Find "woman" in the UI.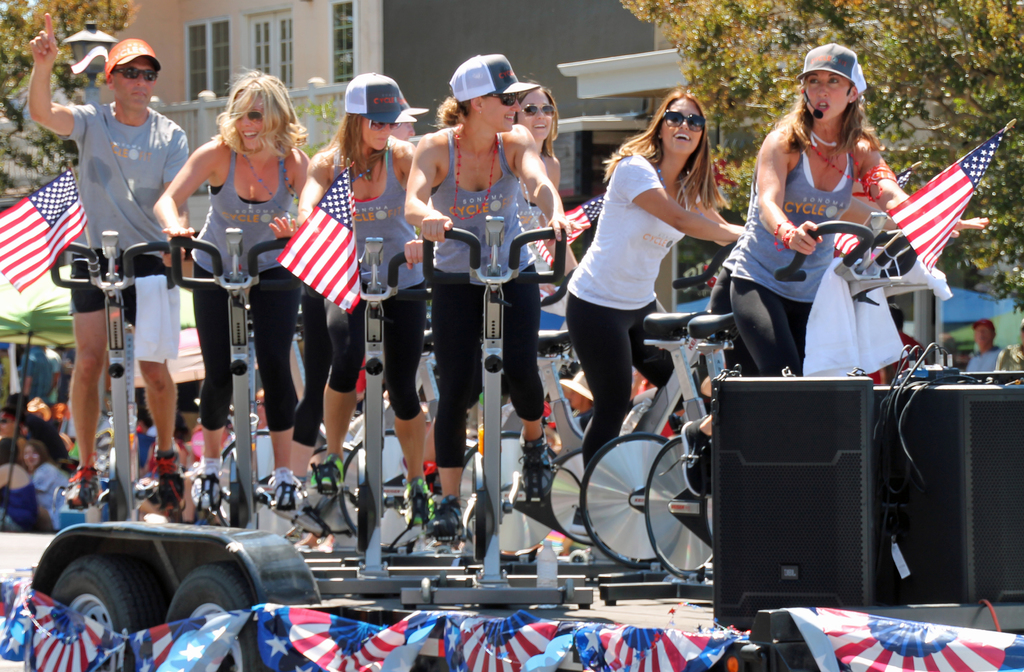
UI element at BBox(565, 89, 748, 548).
